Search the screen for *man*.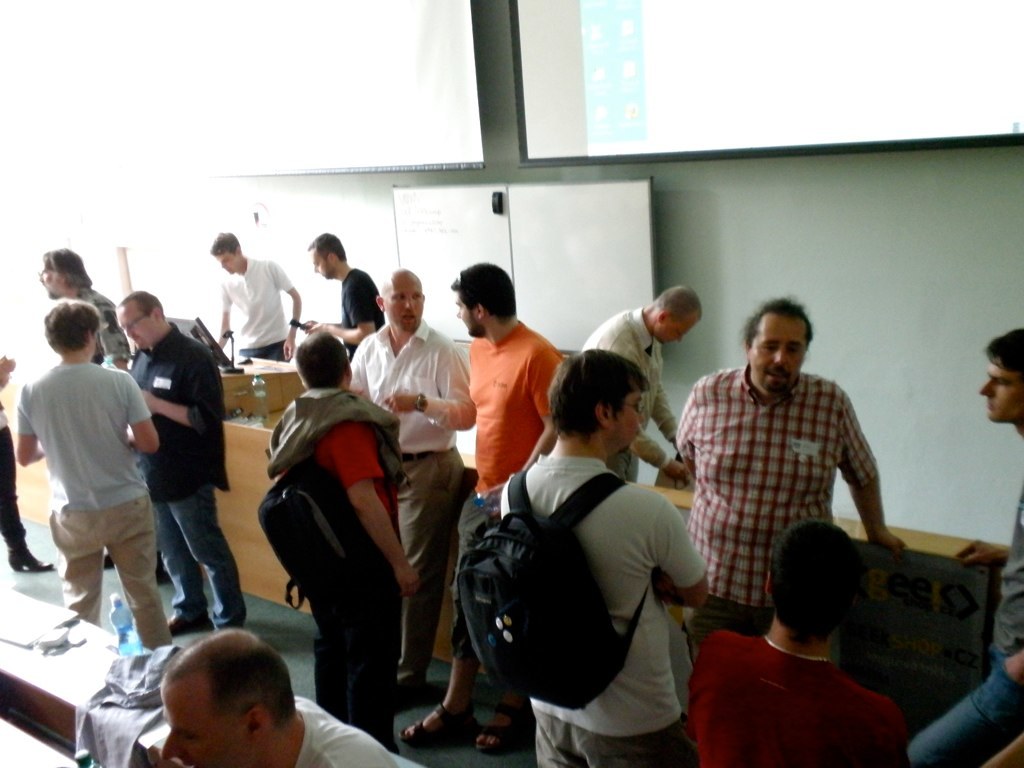
Found at (37,243,132,569).
